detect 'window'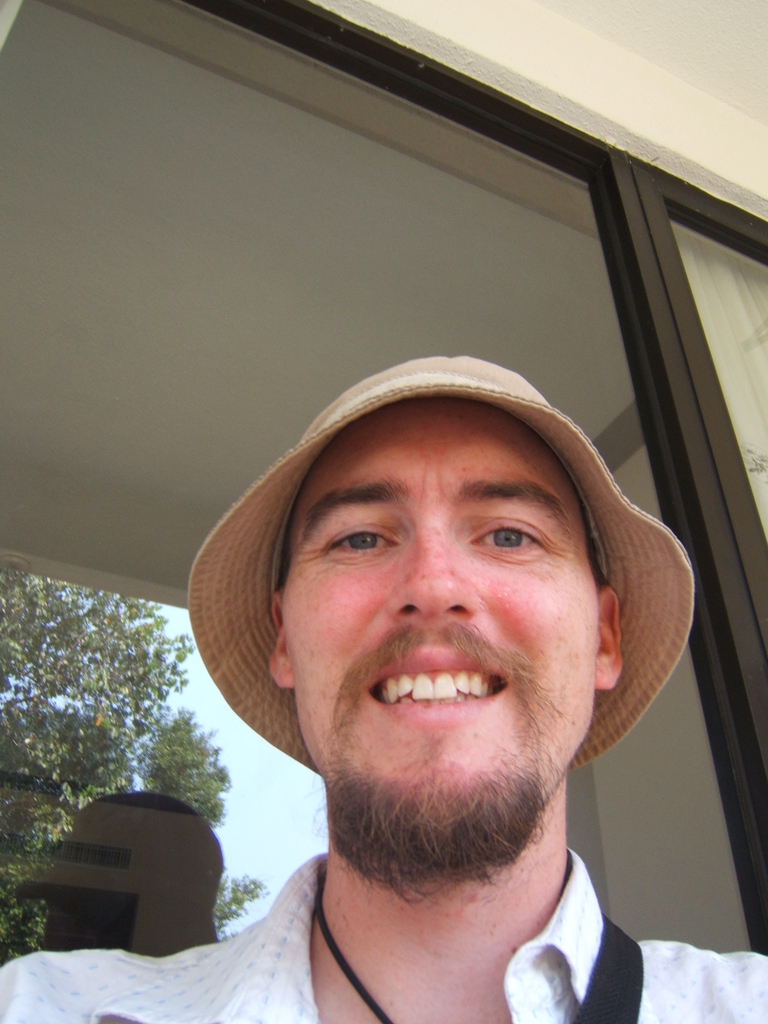
0,1,767,1023
